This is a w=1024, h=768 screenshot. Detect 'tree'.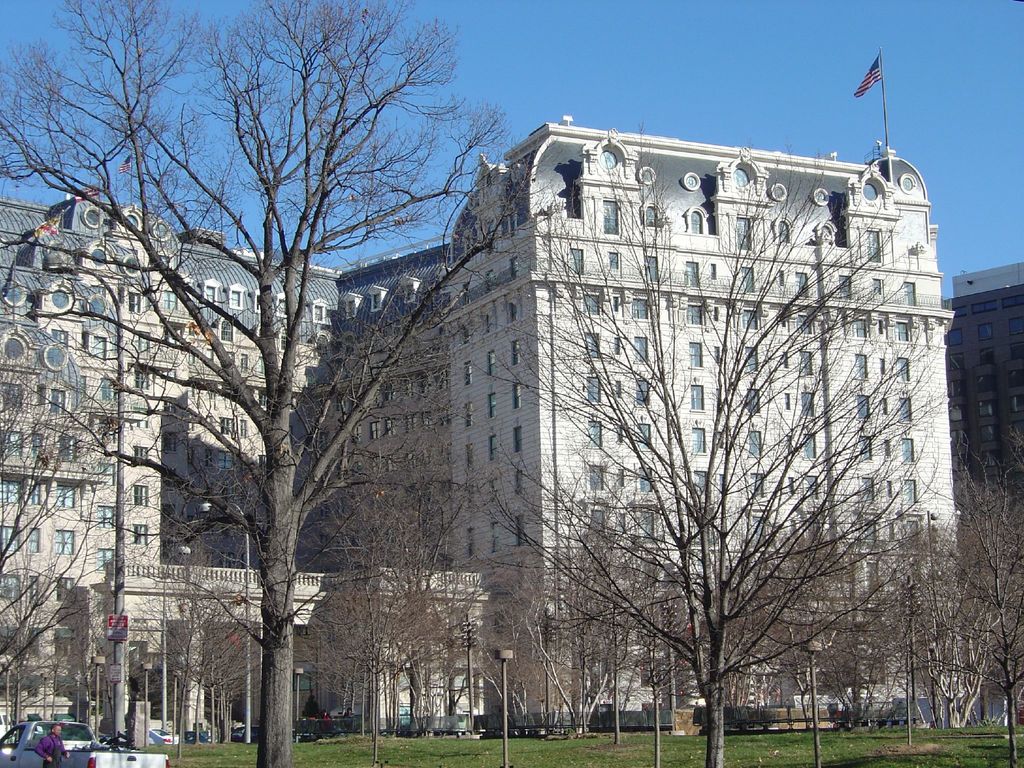
890/413/1023/767.
